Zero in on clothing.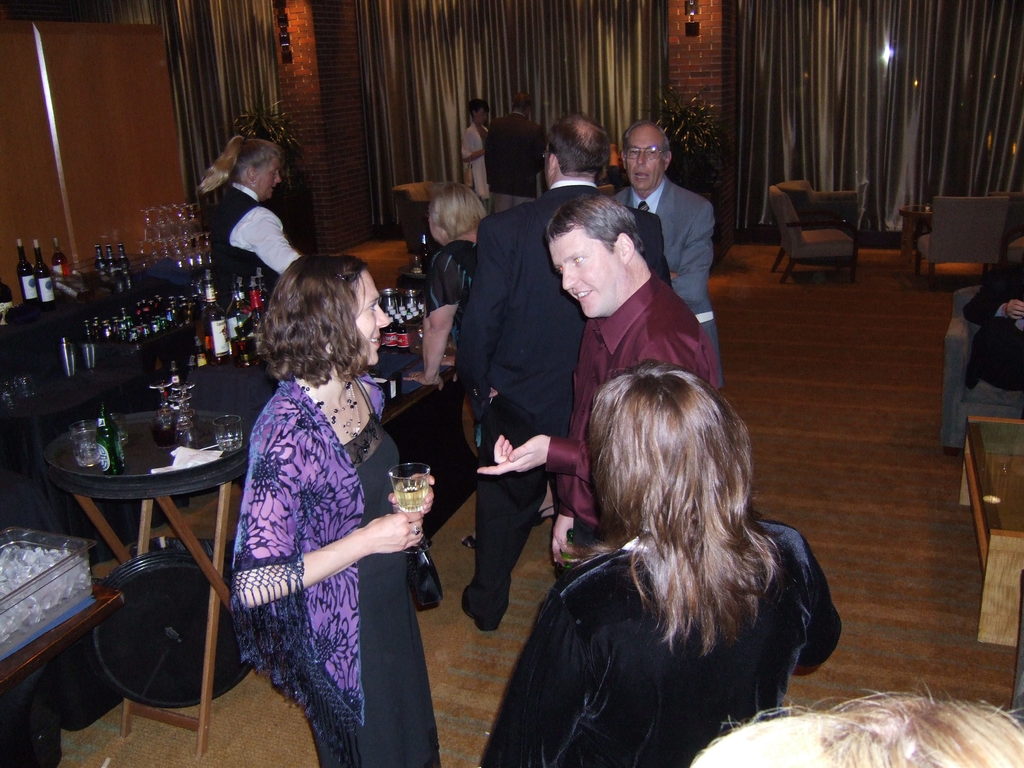
Zeroed in: l=208, t=367, r=452, b=767.
